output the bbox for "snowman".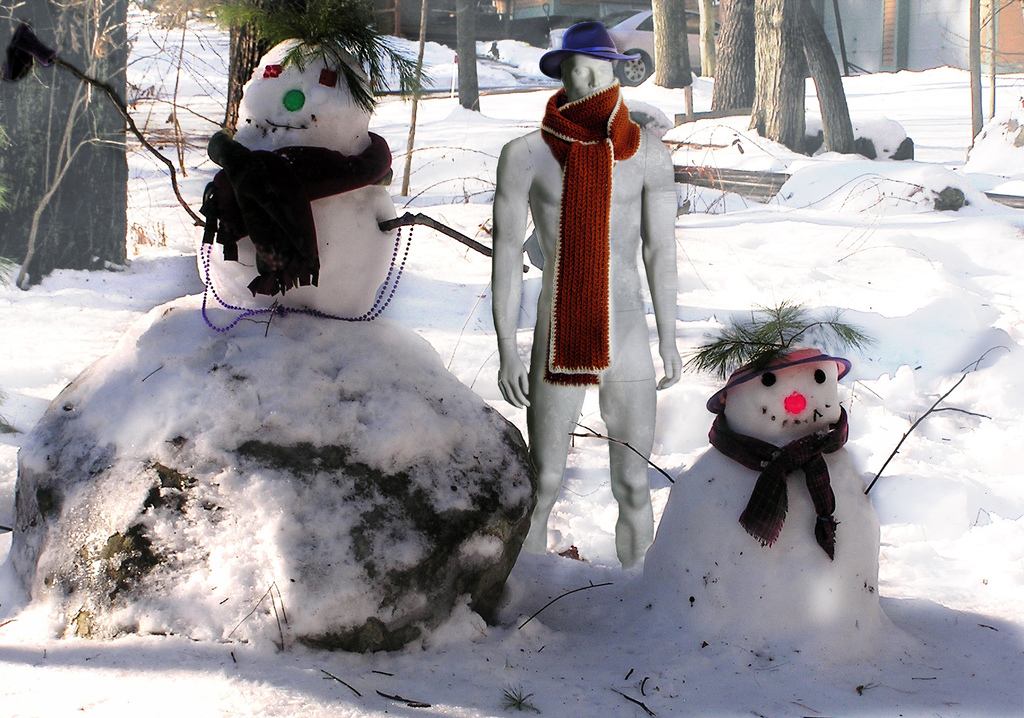
(x1=663, y1=329, x2=874, y2=603).
